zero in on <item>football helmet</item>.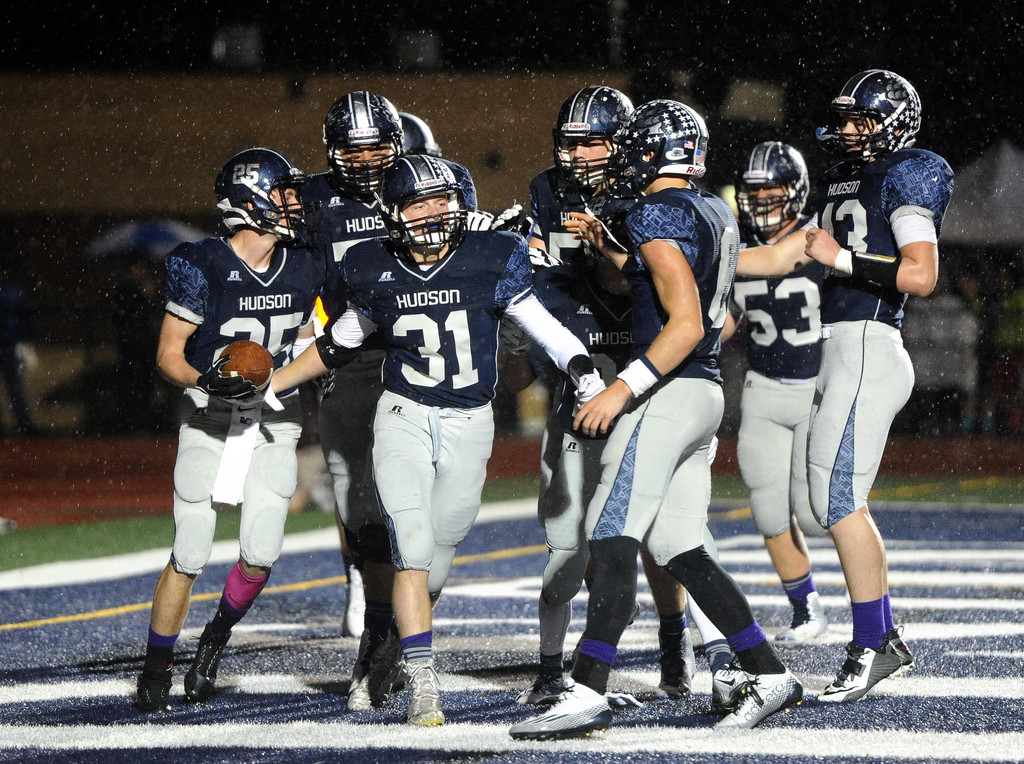
Zeroed in: [left=609, top=97, right=709, bottom=200].
